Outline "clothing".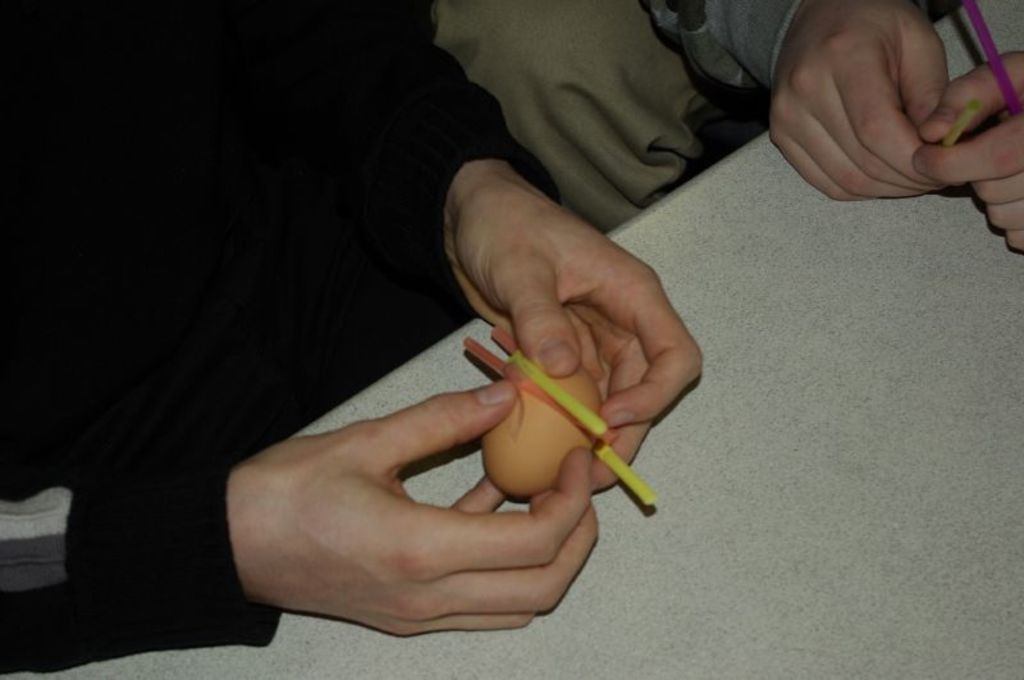
Outline: (435, 0, 836, 231).
